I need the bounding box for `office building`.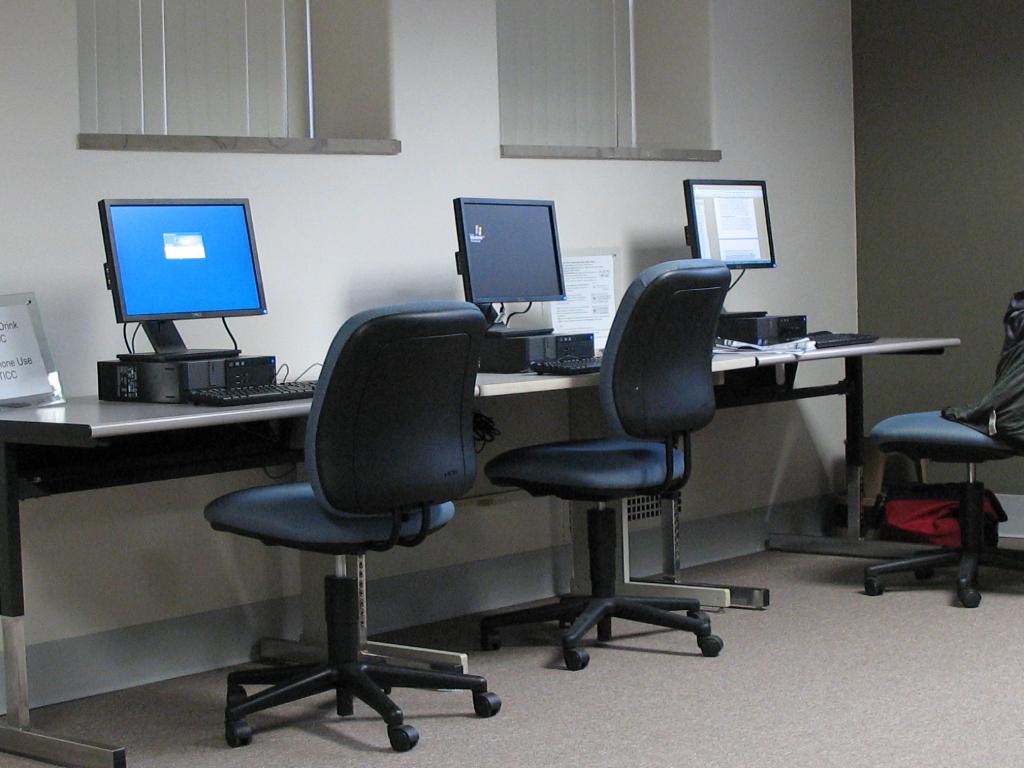
Here it is: detection(0, 21, 1023, 765).
